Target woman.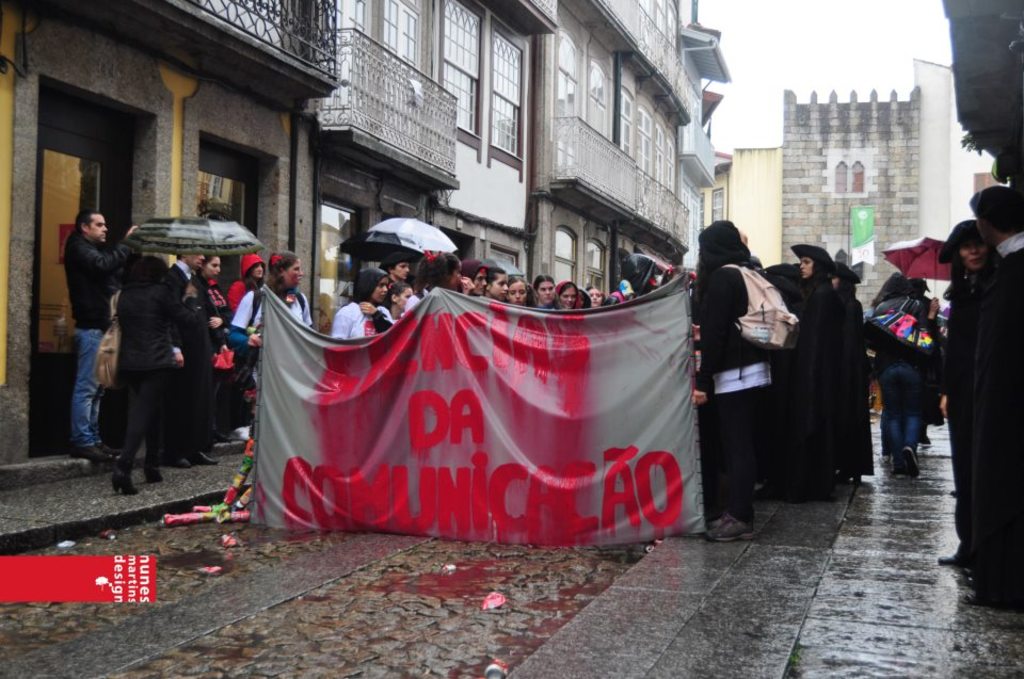
Target region: box(871, 276, 932, 483).
